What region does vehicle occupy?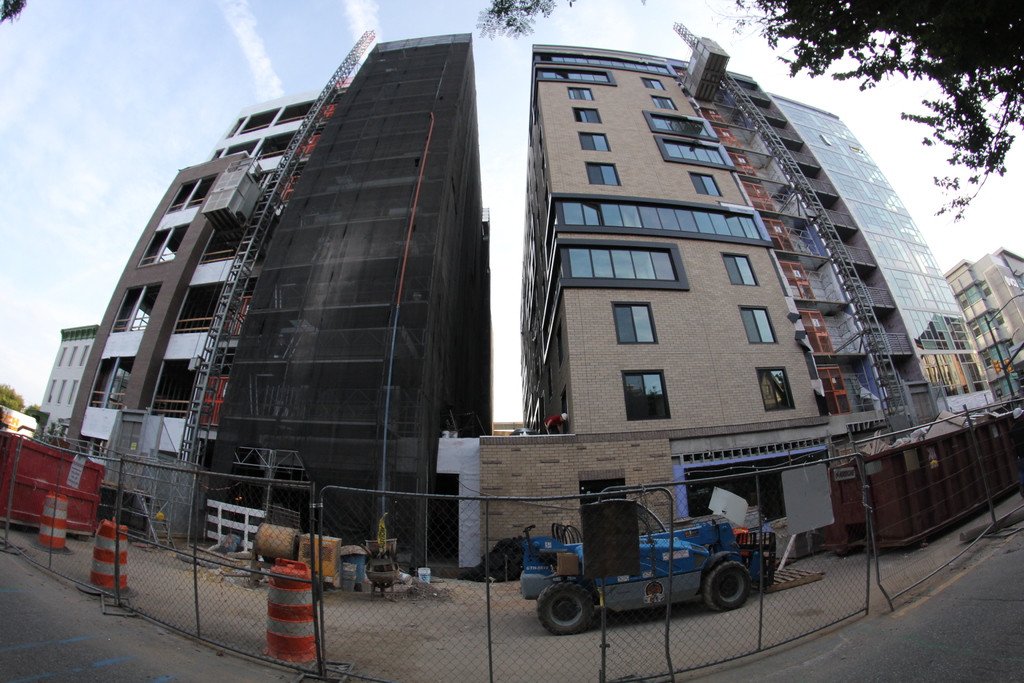
locate(517, 496, 752, 639).
